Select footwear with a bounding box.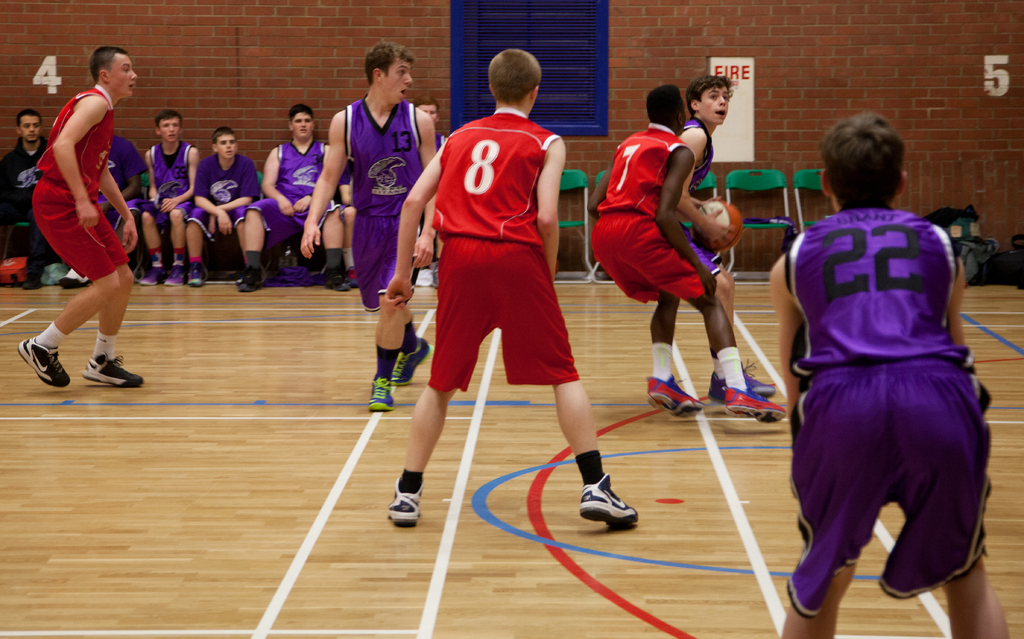
(left=82, top=353, right=143, bottom=387).
